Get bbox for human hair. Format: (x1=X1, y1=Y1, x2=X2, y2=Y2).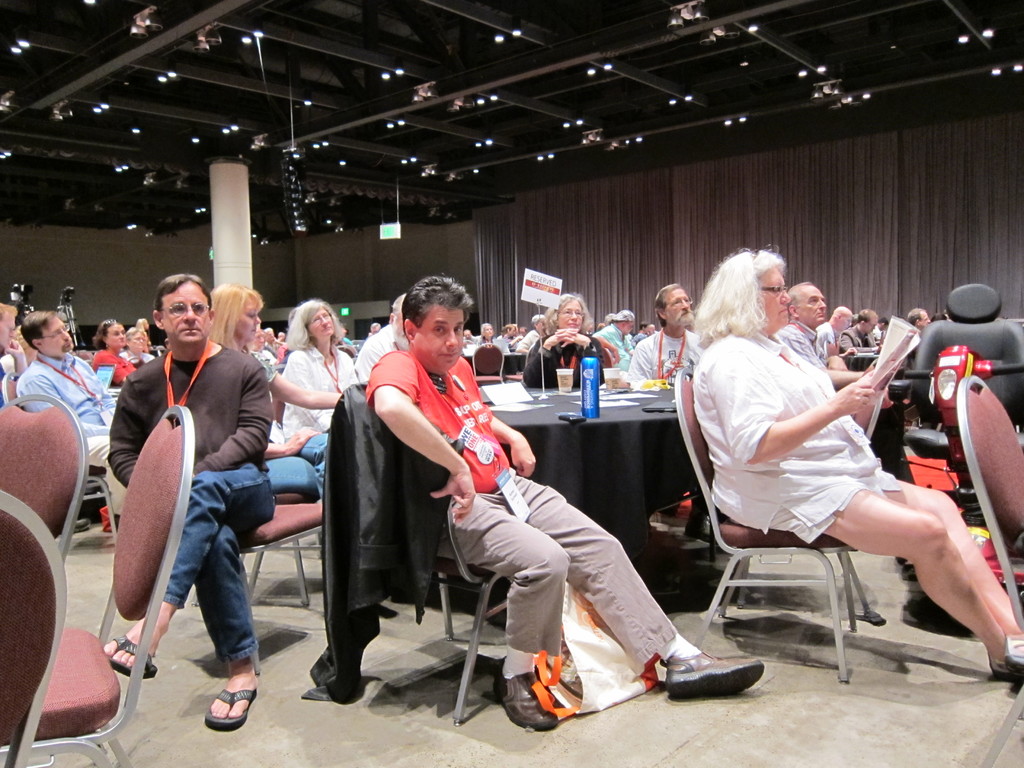
(x1=91, y1=319, x2=119, y2=350).
